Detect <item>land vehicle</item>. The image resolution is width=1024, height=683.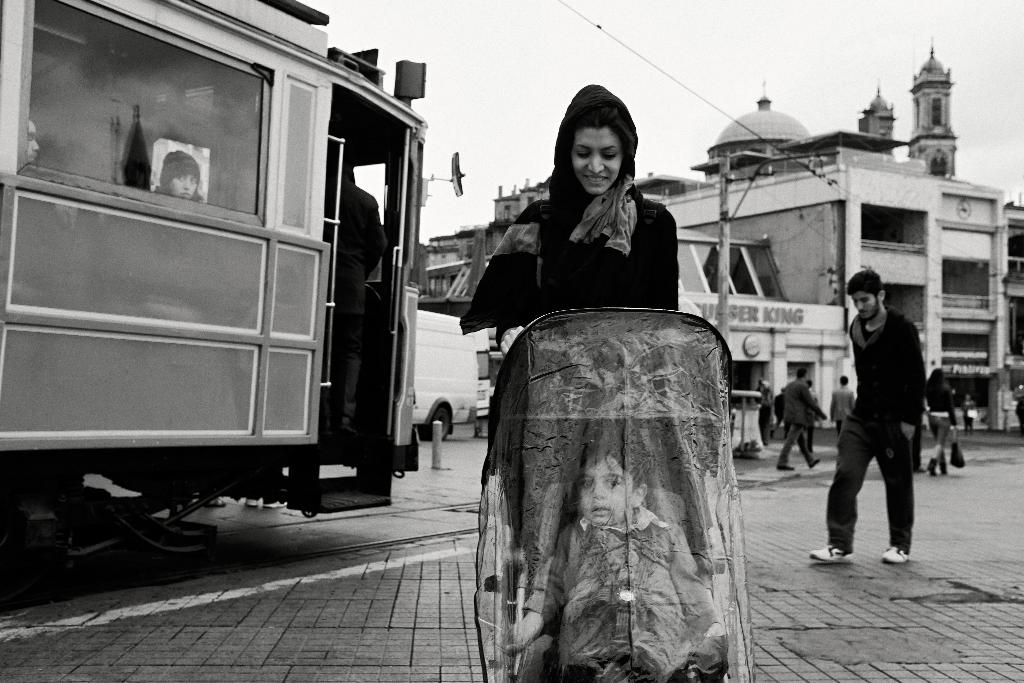
region(0, 0, 433, 556).
